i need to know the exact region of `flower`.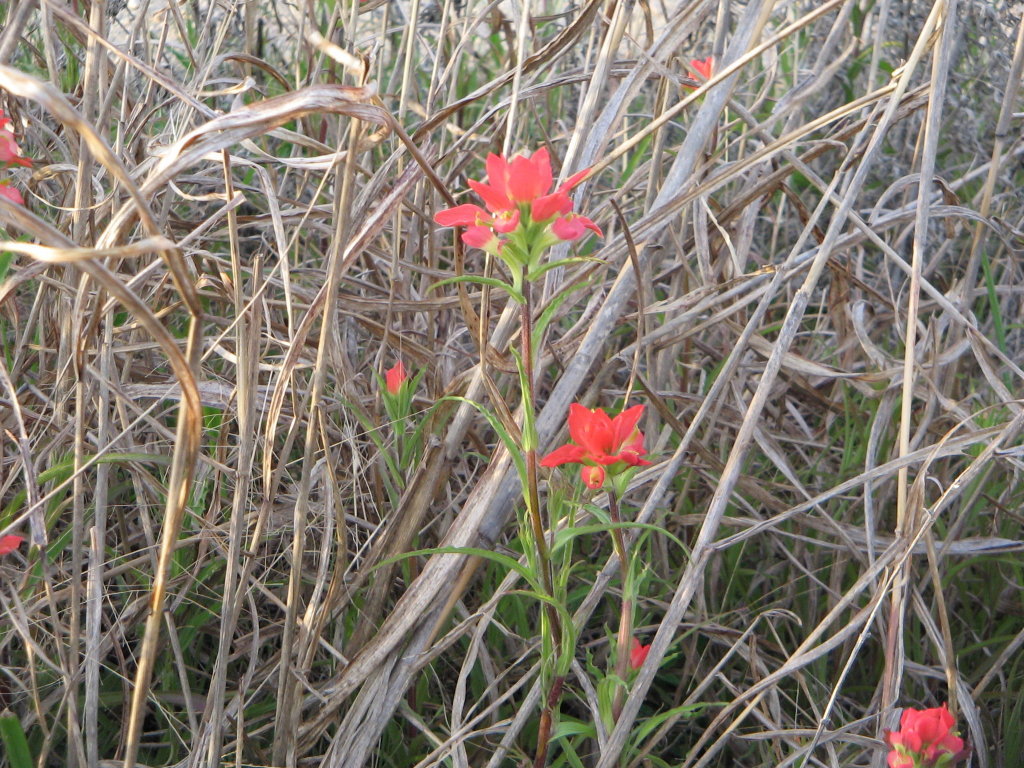
Region: x1=884 y1=705 x2=964 y2=767.
